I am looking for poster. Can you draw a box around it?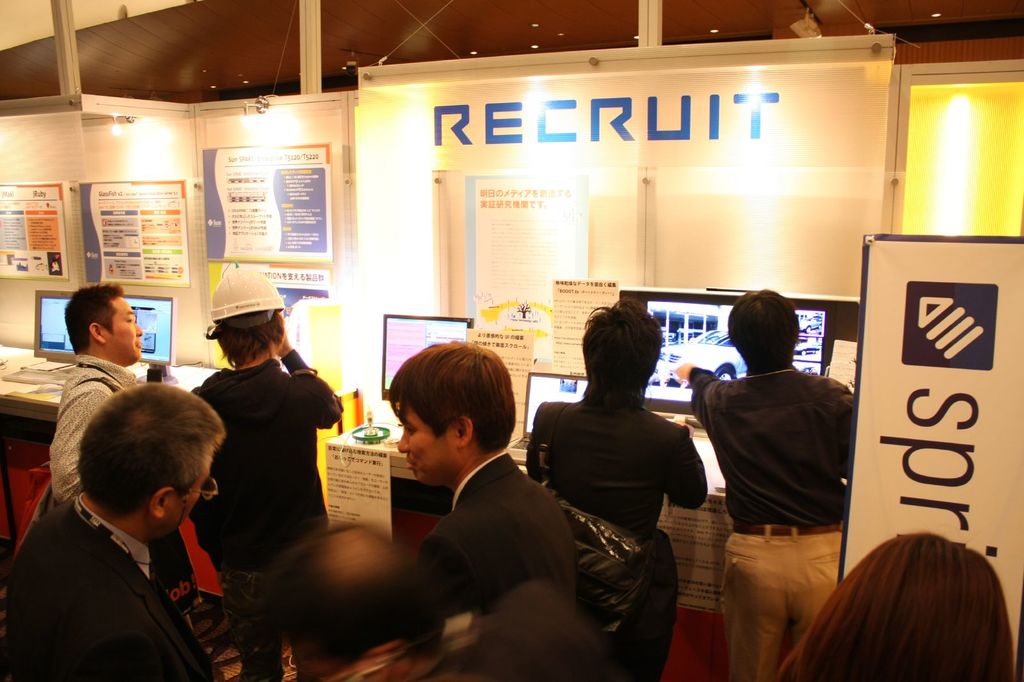
Sure, the bounding box is 472,322,524,439.
